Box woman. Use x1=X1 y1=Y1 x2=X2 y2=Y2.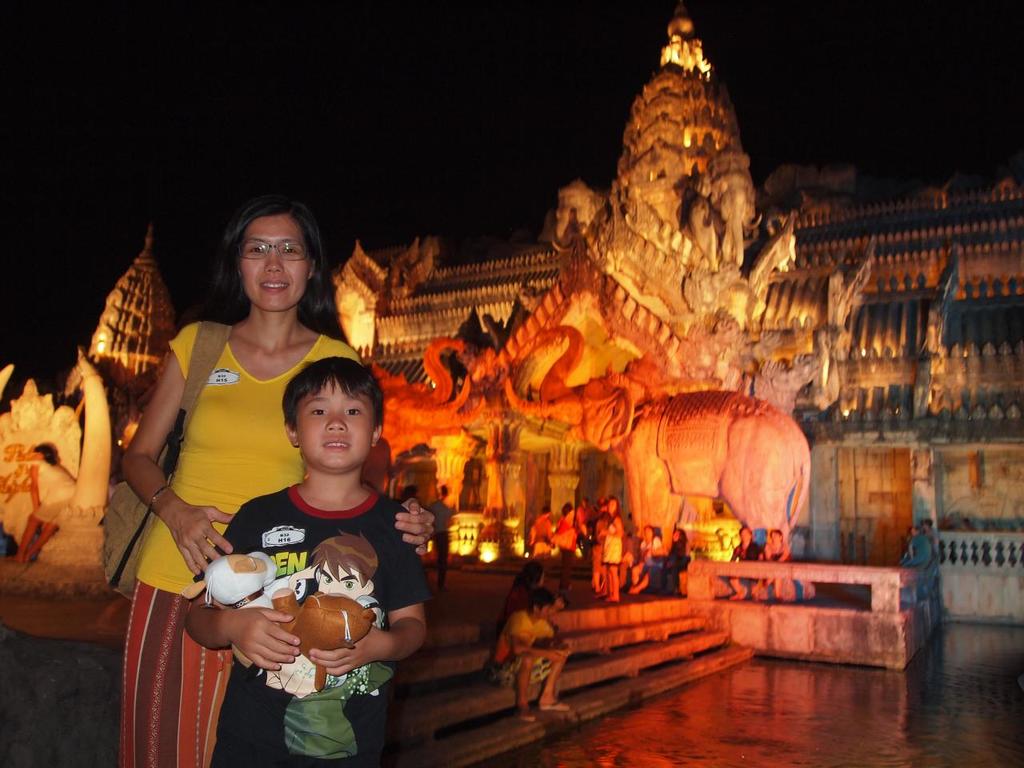
x1=127 y1=218 x2=405 y2=726.
